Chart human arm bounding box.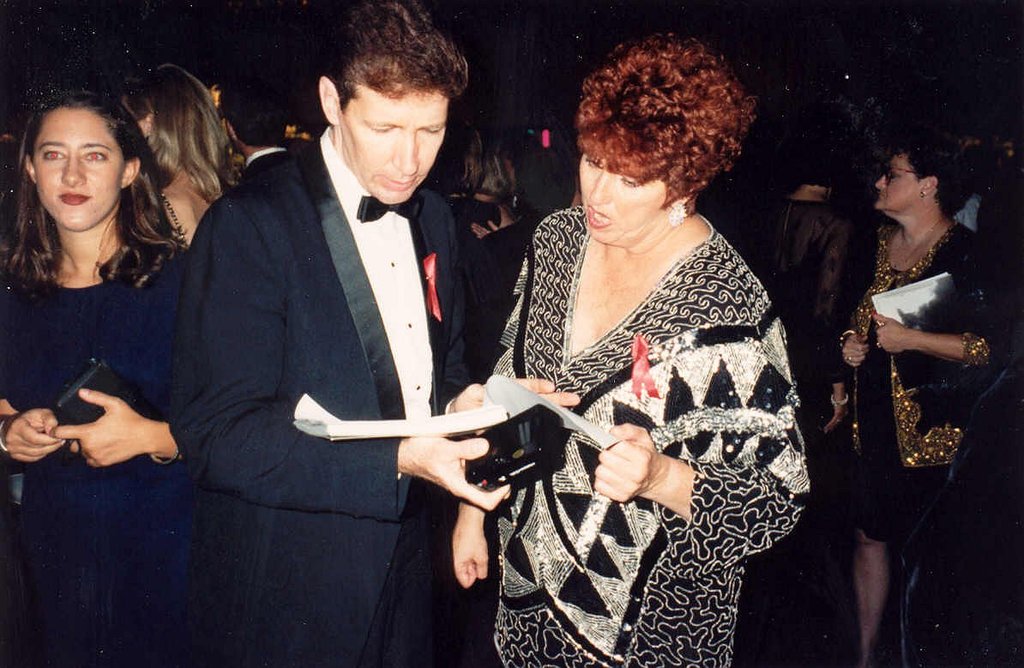
Charted: crop(835, 238, 867, 376).
